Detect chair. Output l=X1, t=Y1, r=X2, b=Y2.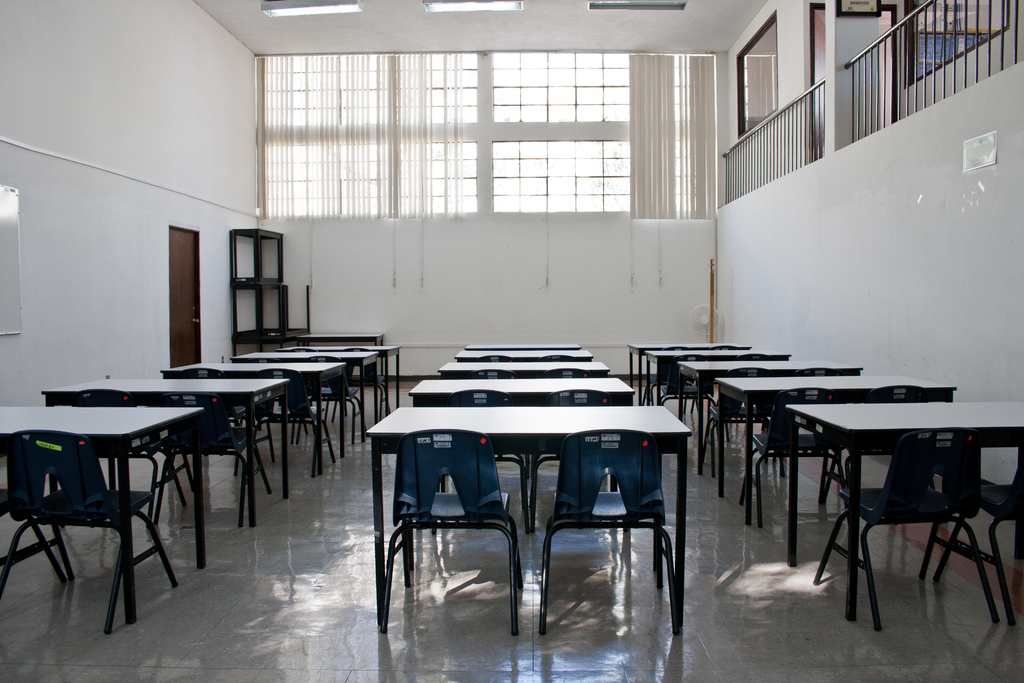
l=377, t=425, r=520, b=637.
